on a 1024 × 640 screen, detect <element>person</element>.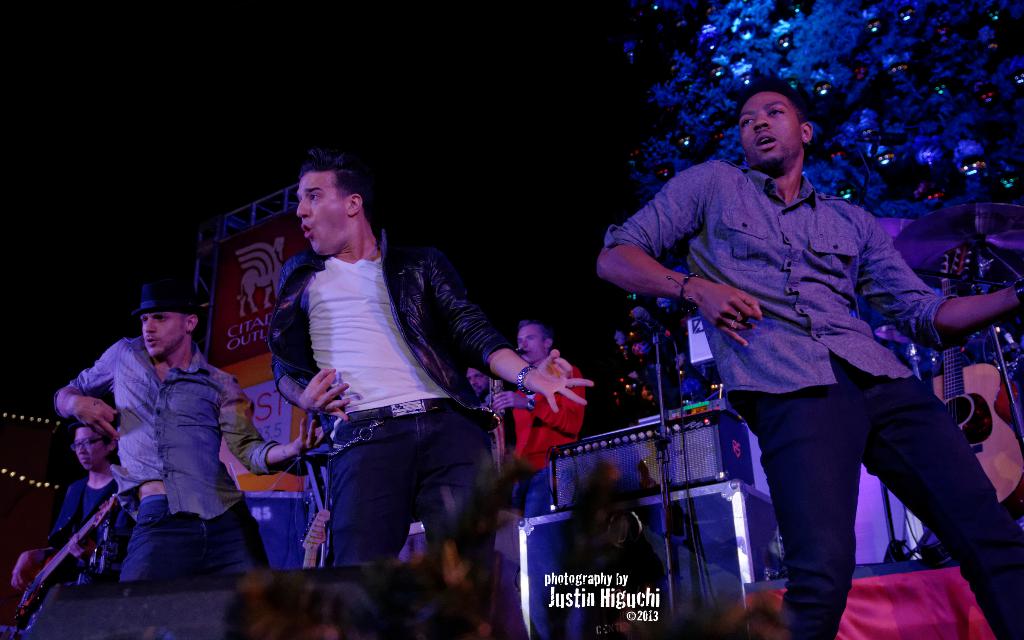
[left=486, top=309, right=597, bottom=524].
